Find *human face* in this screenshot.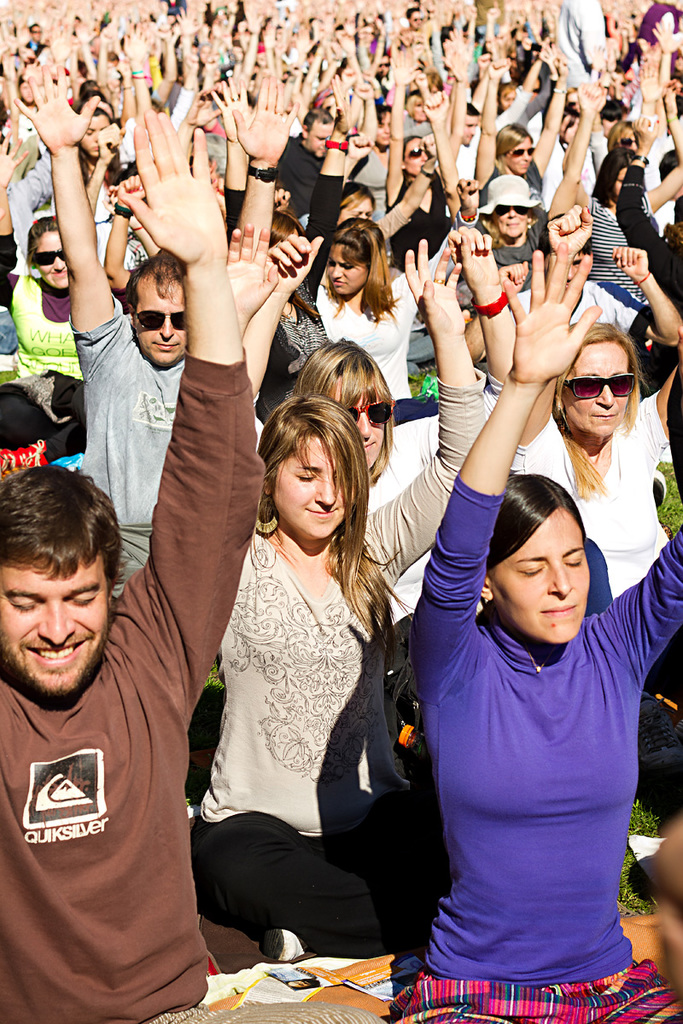
The bounding box for *human face* is <bbox>400, 132, 436, 177</bbox>.
